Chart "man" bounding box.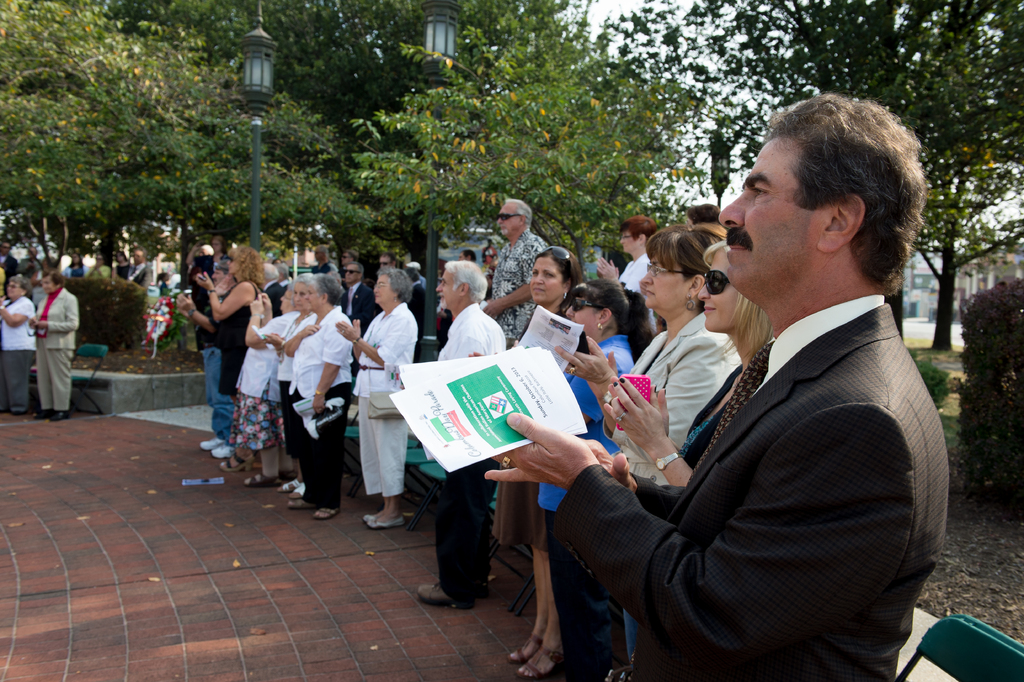
Charted: {"x1": 339, "y1": 258, "x2": 385, "y2": 378}.
